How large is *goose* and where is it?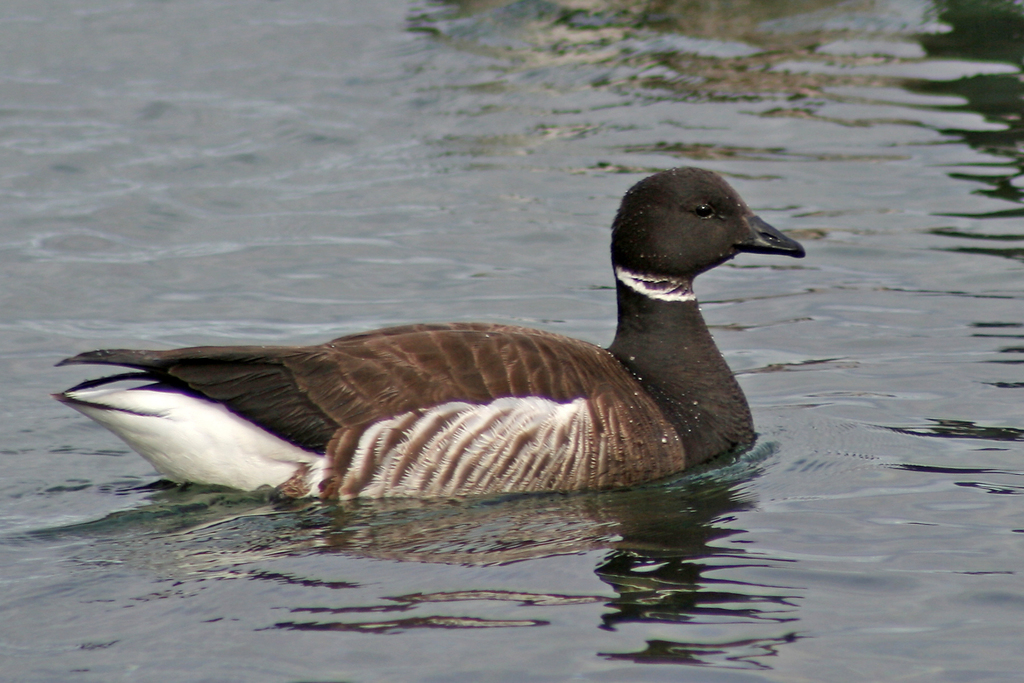
Bounding box: box=[52, 170, 805, 501].
